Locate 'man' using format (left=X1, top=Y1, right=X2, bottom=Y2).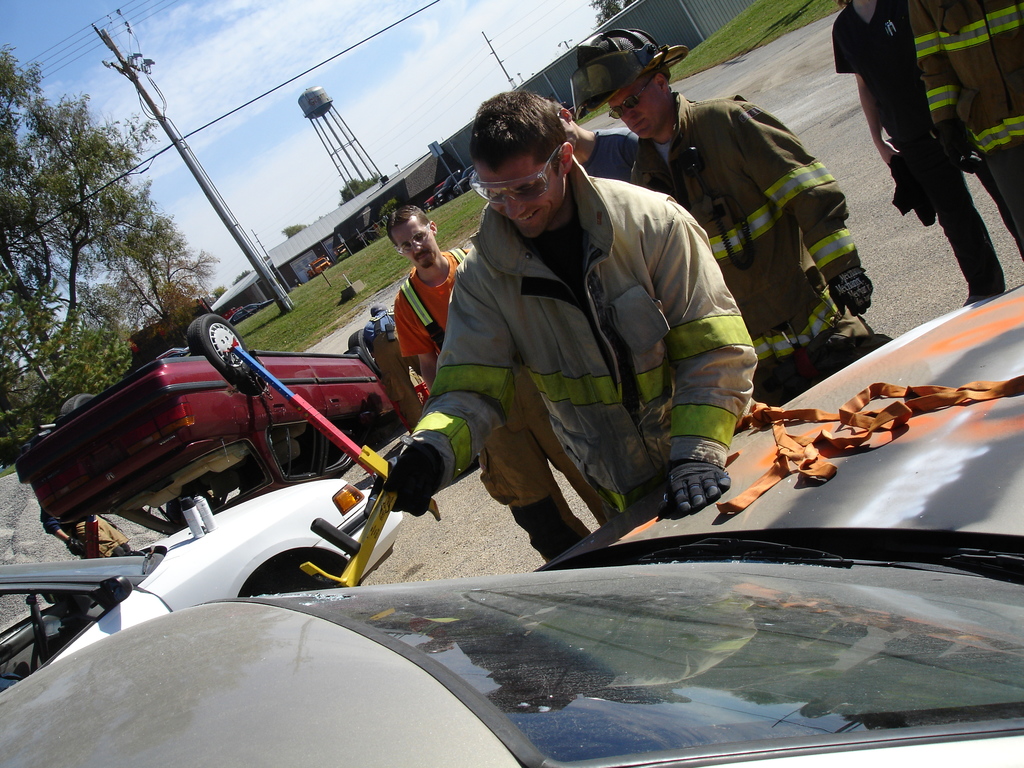
(left=909, top=0, right=1023, bottom=254).
